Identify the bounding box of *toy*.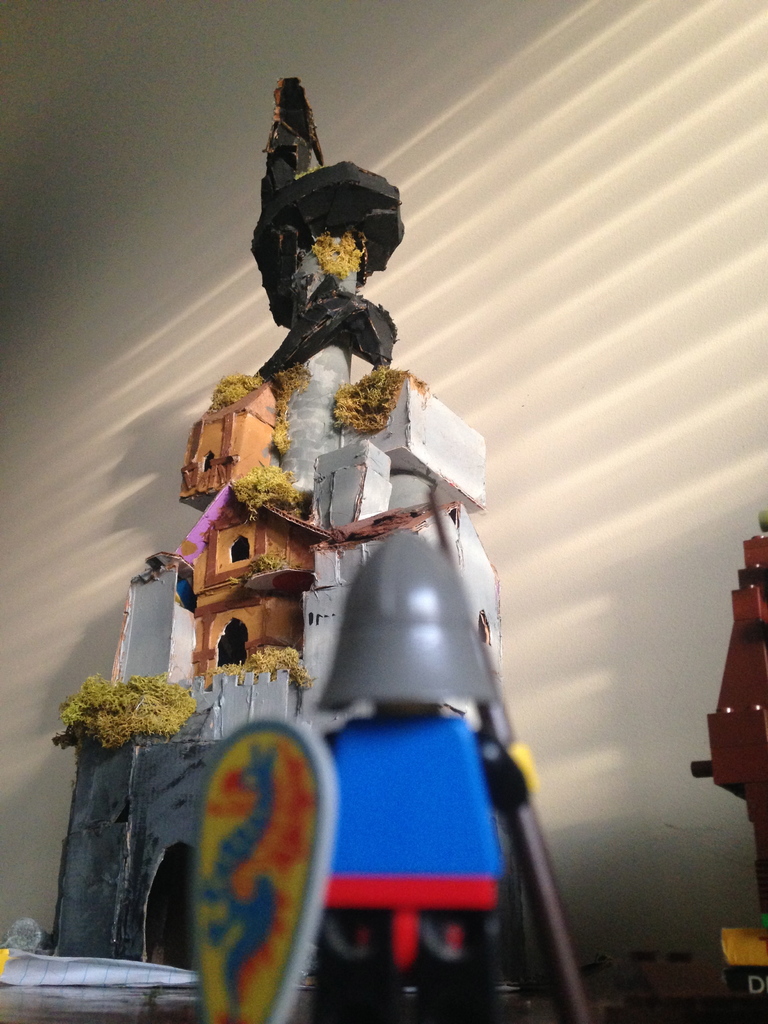
(688, 521, 767, 950).
